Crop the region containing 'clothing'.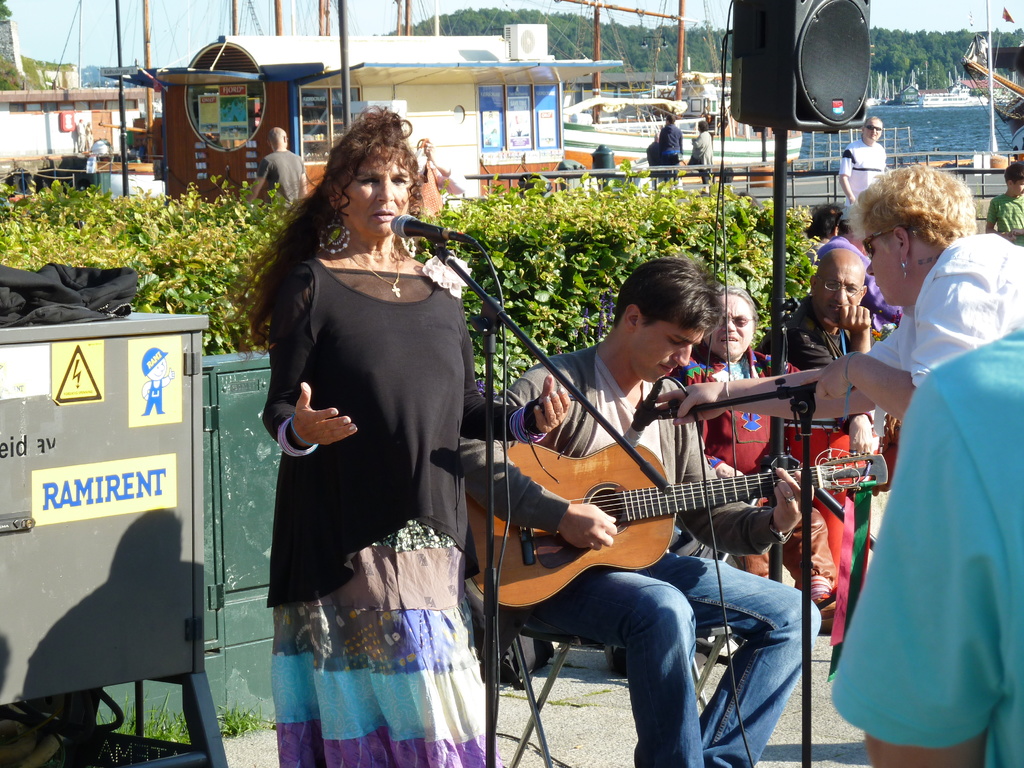
Crop region: <region>255, 237, 497, 767</region>.
